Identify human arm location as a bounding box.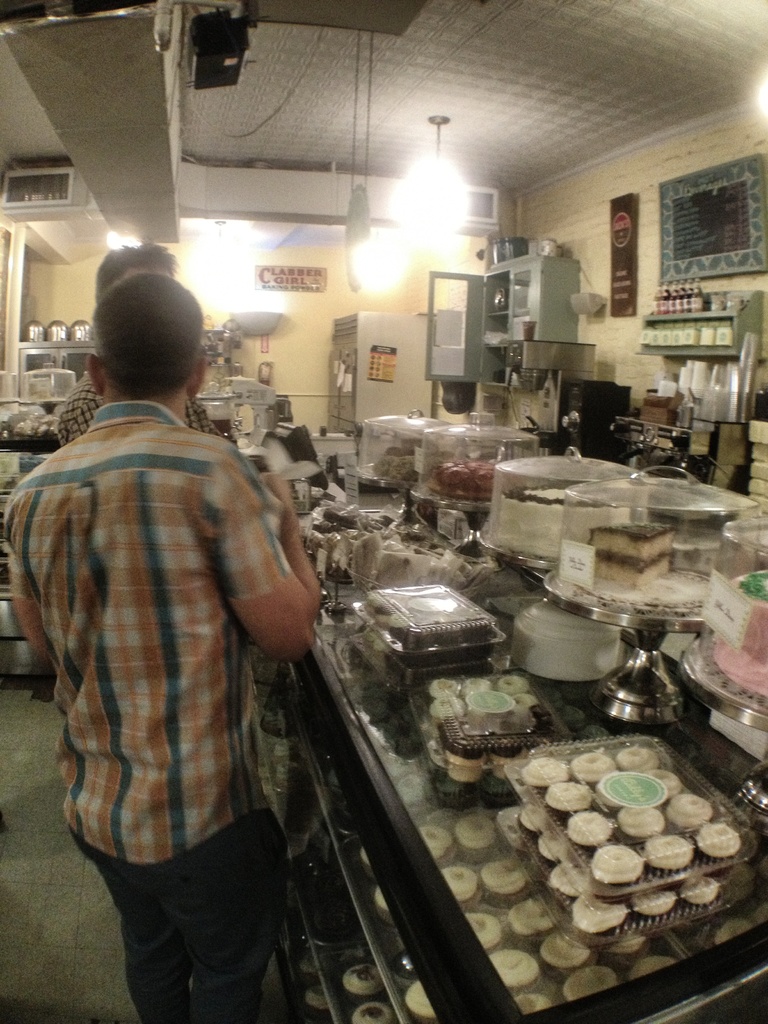
bbox=[199, 443, 324, 660].
